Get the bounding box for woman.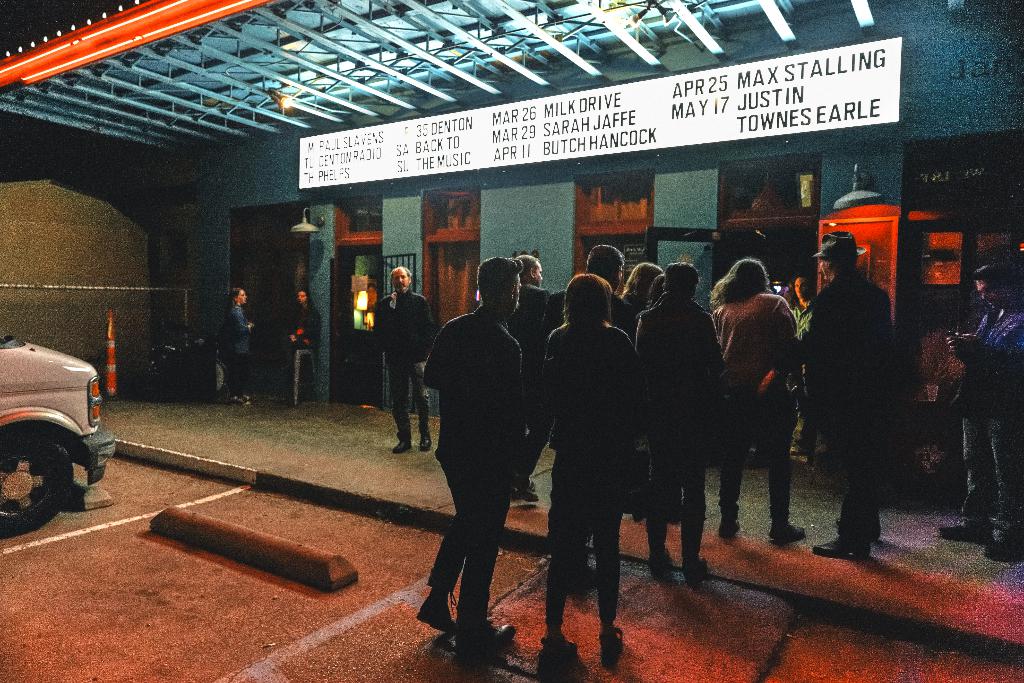
rect(538, 276, 650, 661).
